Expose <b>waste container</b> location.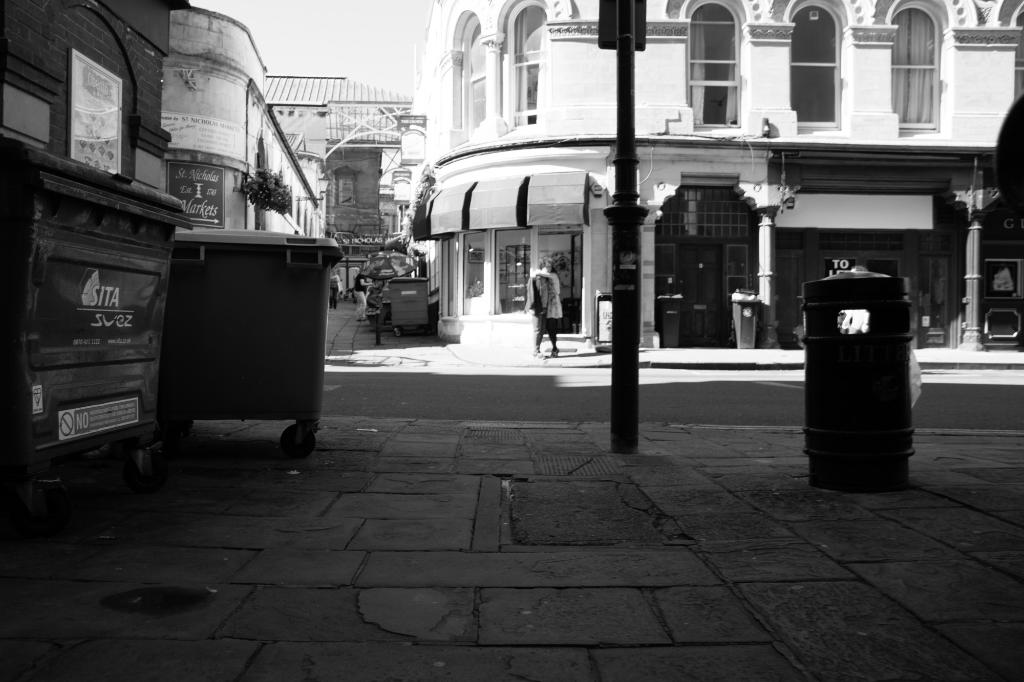
Exposed at (left=0, top=155, right=204, bottom=505).
